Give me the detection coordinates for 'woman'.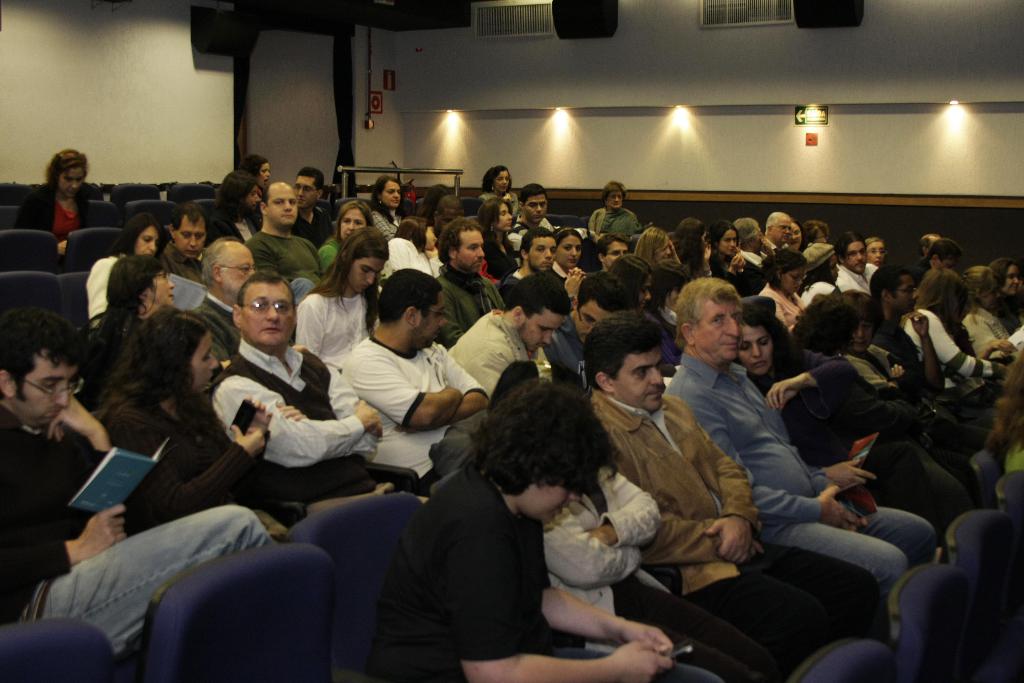
detection(799, 239, 840, 304).
